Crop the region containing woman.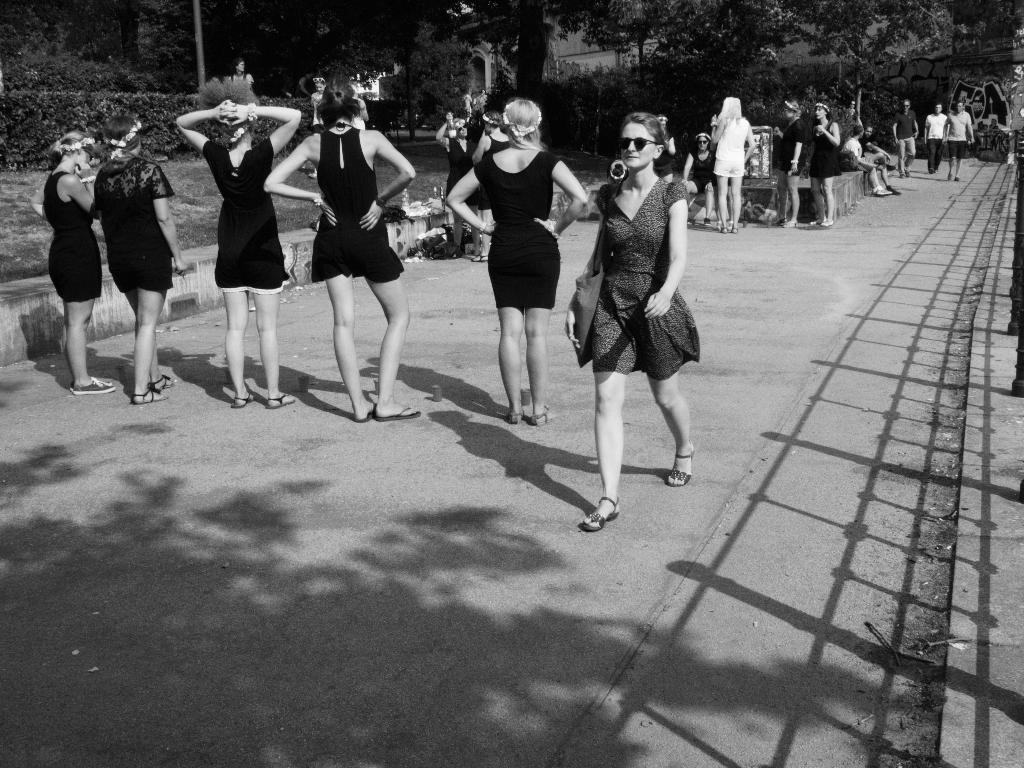
Crop region: BBox(472, 112, 511, 262).
